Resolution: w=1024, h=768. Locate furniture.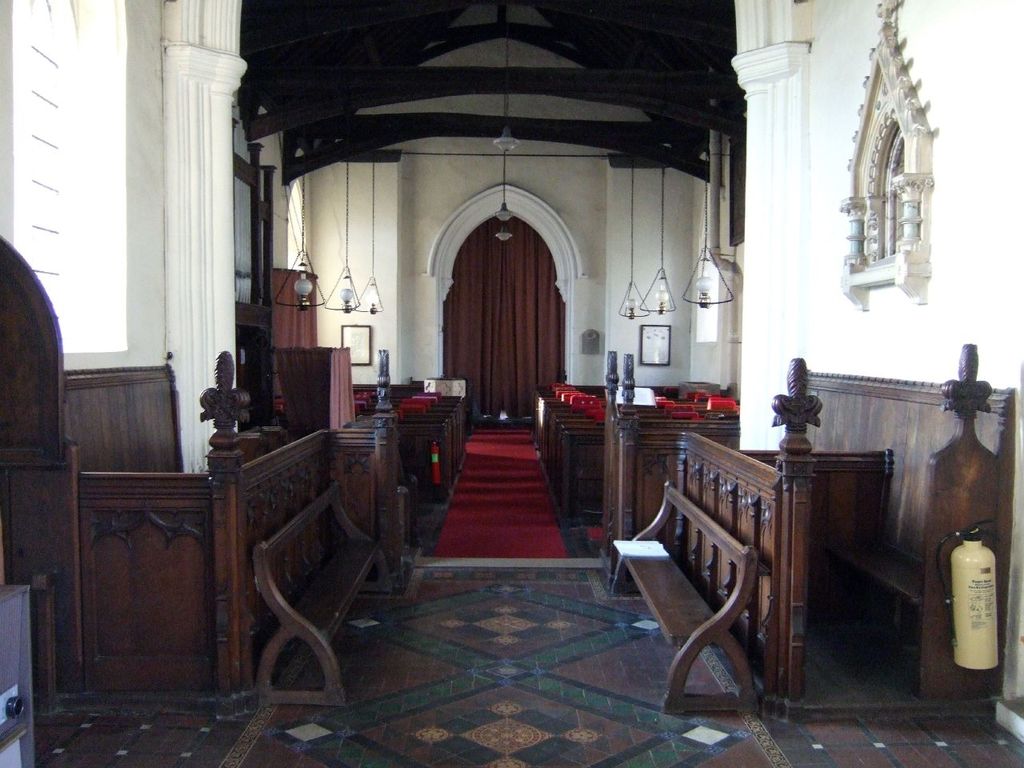
x1=252, y1=478, x2=394, y2=706.
